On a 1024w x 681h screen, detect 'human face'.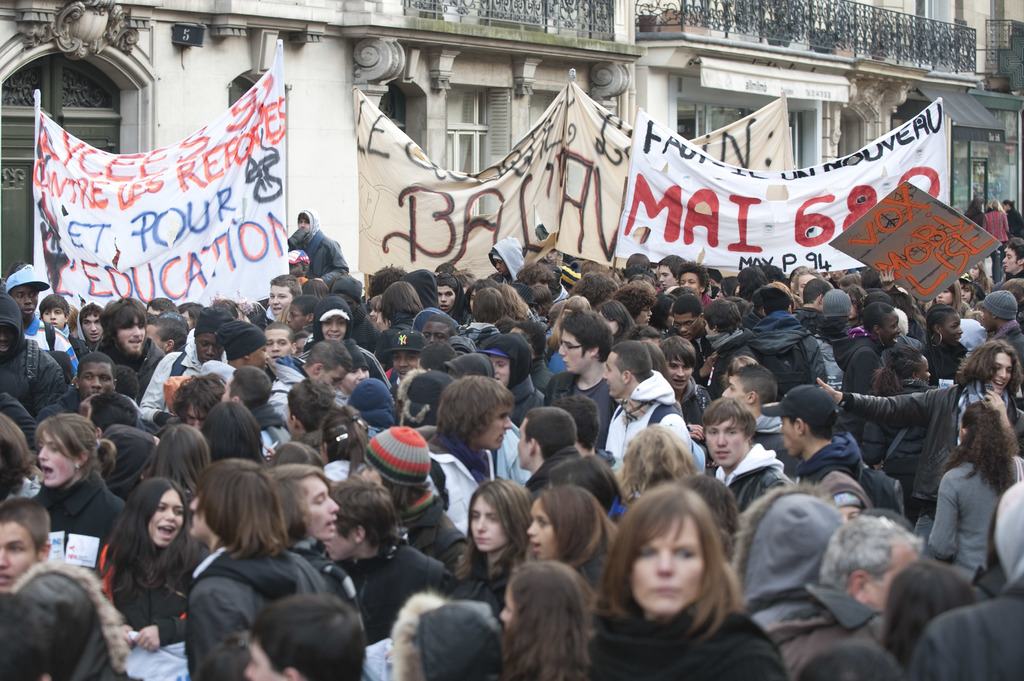
left=439, top=282, right=456, bottom=310.
